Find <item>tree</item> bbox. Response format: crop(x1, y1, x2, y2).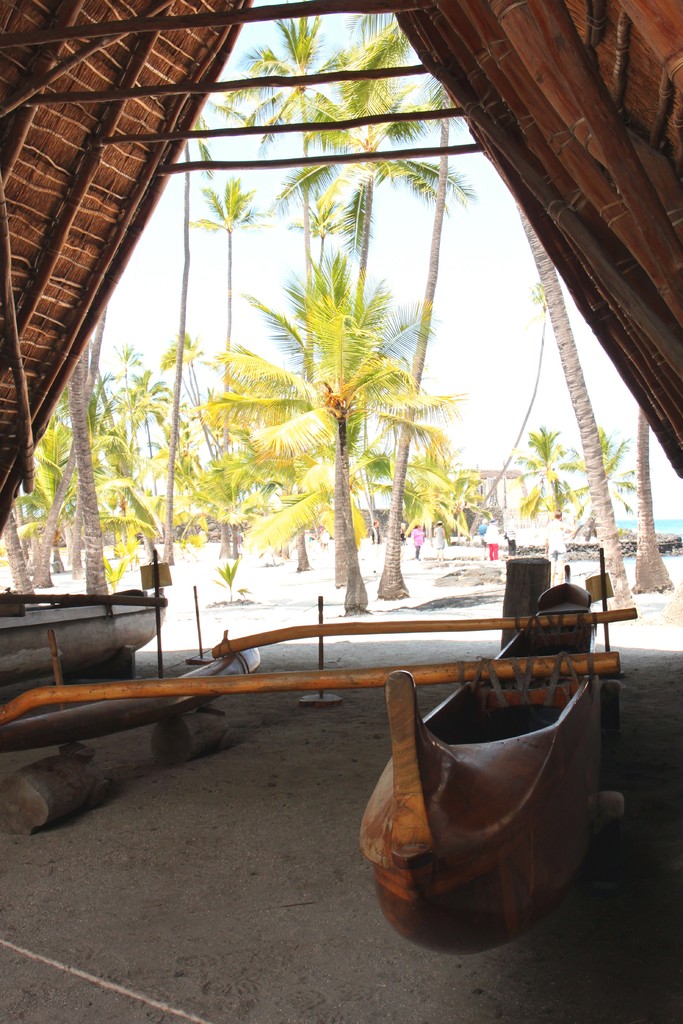
crop(629, 404, 670, 596).
